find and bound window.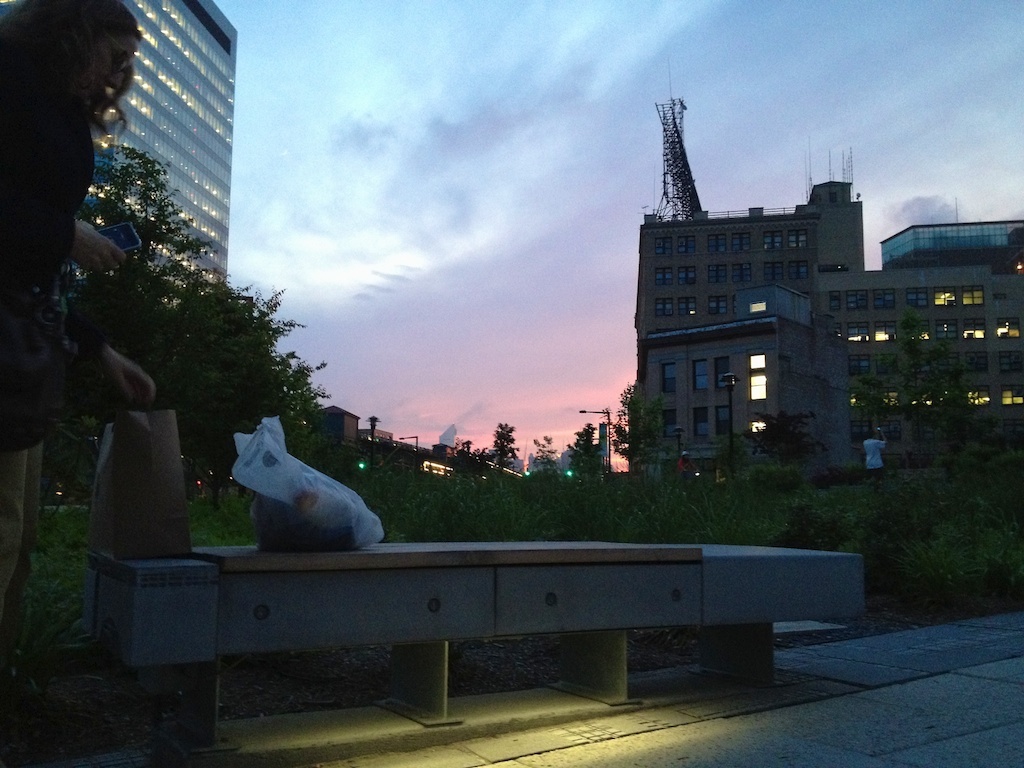
Bound: {"x1": 969, "y1": 384, "x2": 989, "y2": 406}.
